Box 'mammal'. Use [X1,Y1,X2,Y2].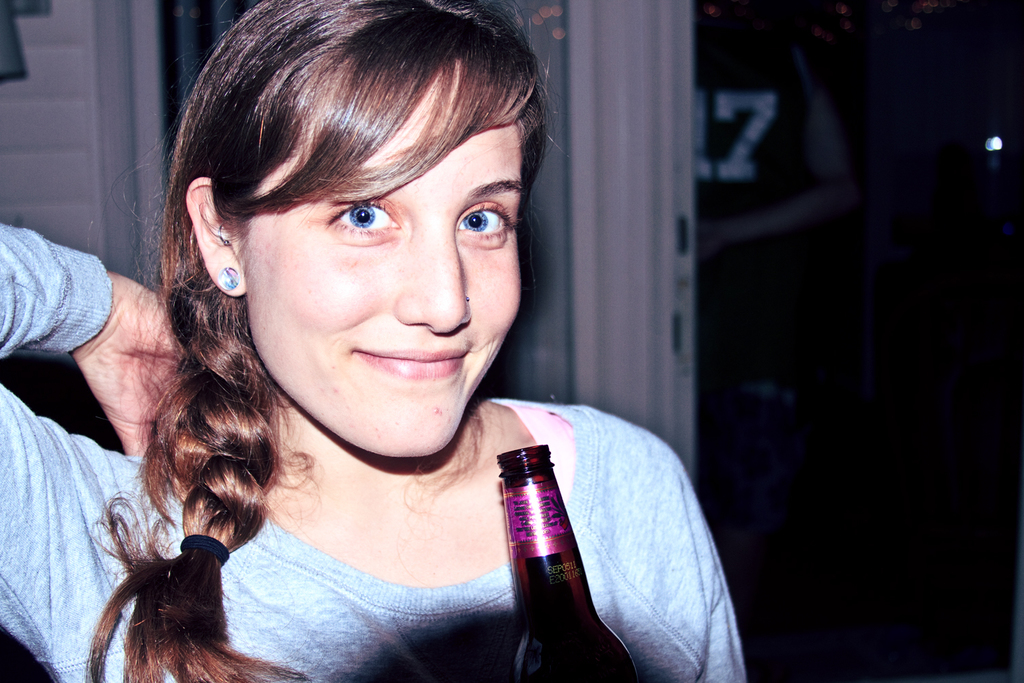
[0,0,748,680].
